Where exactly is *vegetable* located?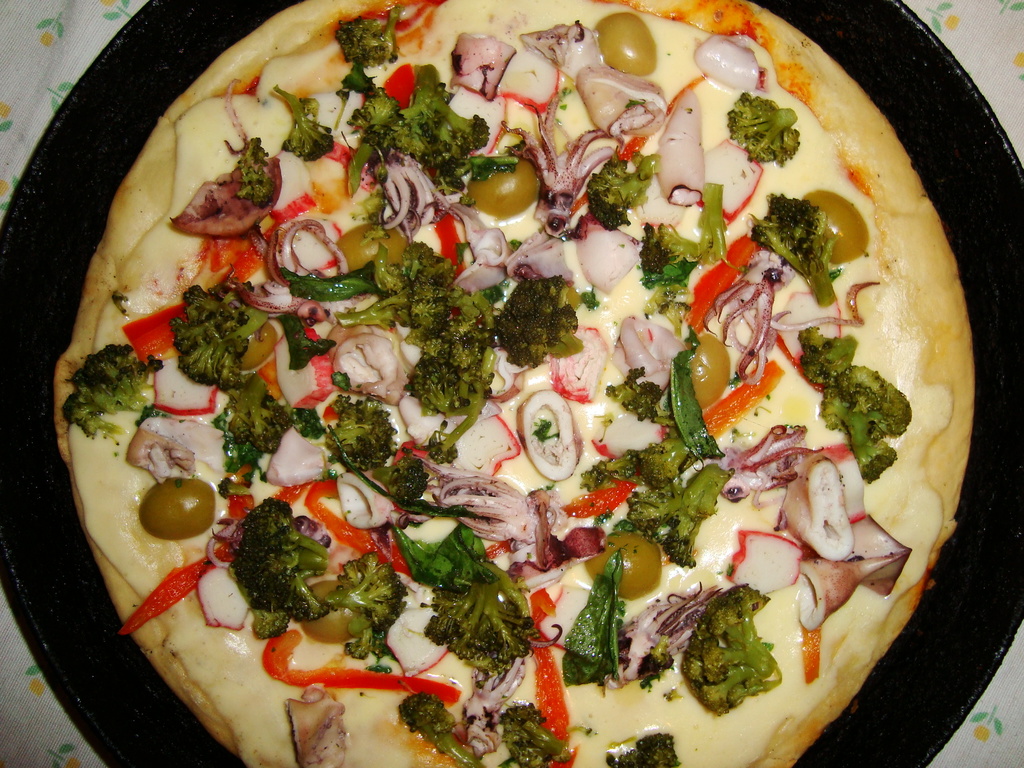
Its bounding box is (397,292,509,465).
